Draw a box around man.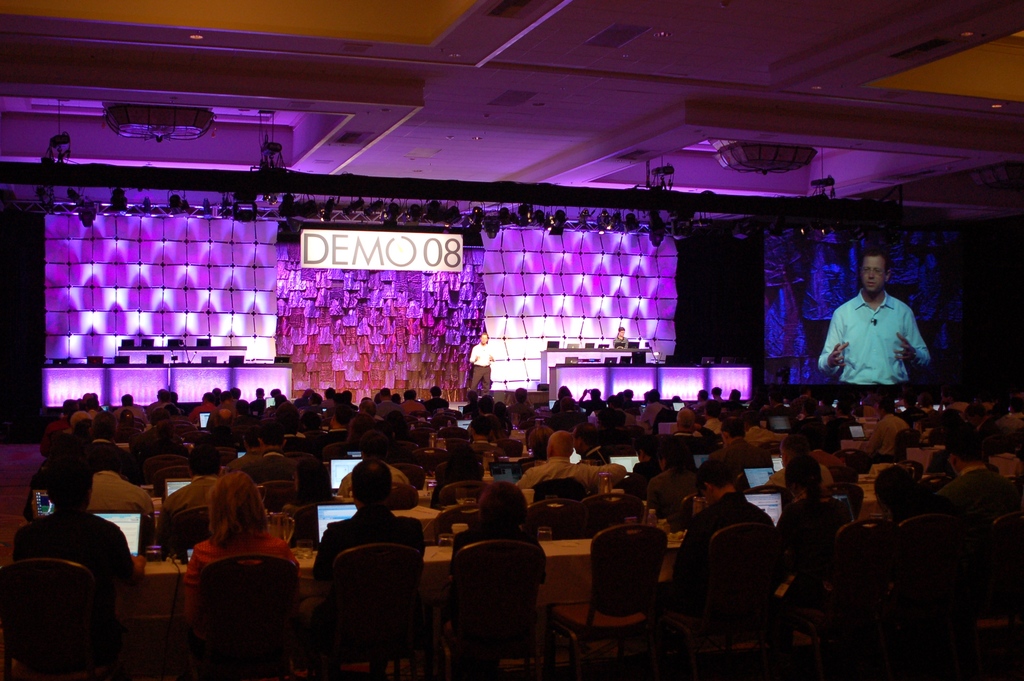
x1=637, y1=390, x2=669, y2=431.
